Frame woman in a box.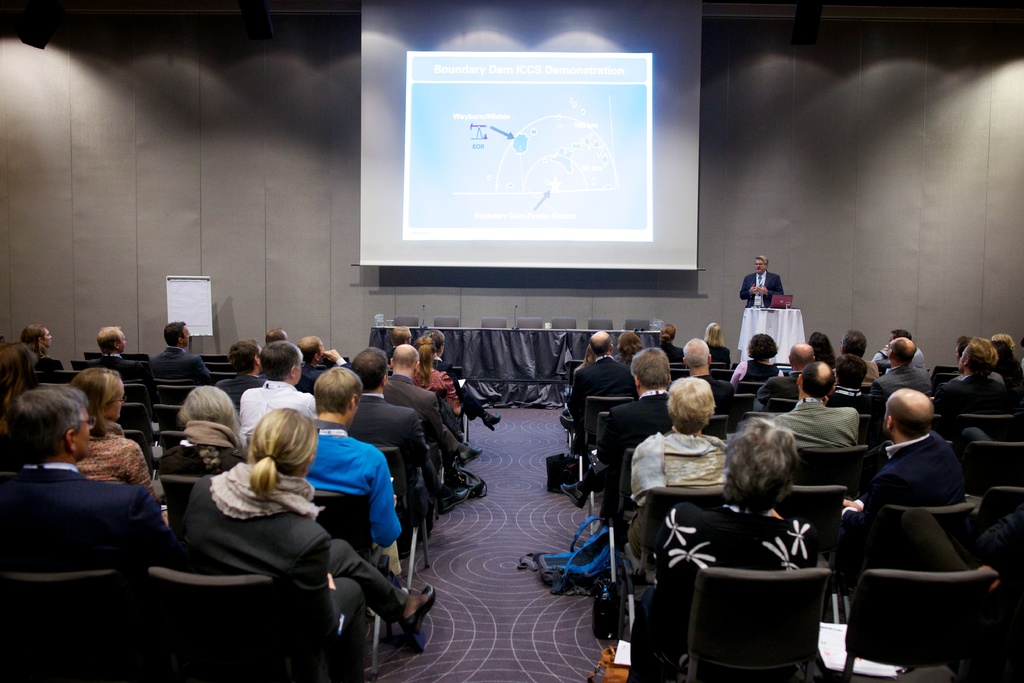
[x1=404, y1=336, x2=463, y2=421].
